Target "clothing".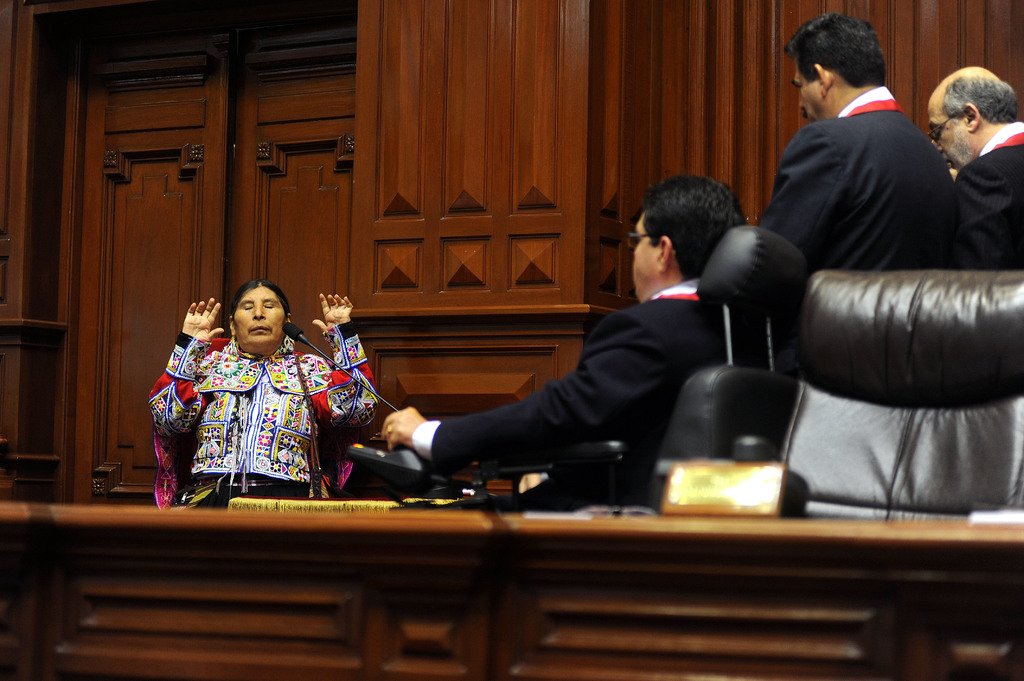
Target region: box=[754, 84, 967, 276].
